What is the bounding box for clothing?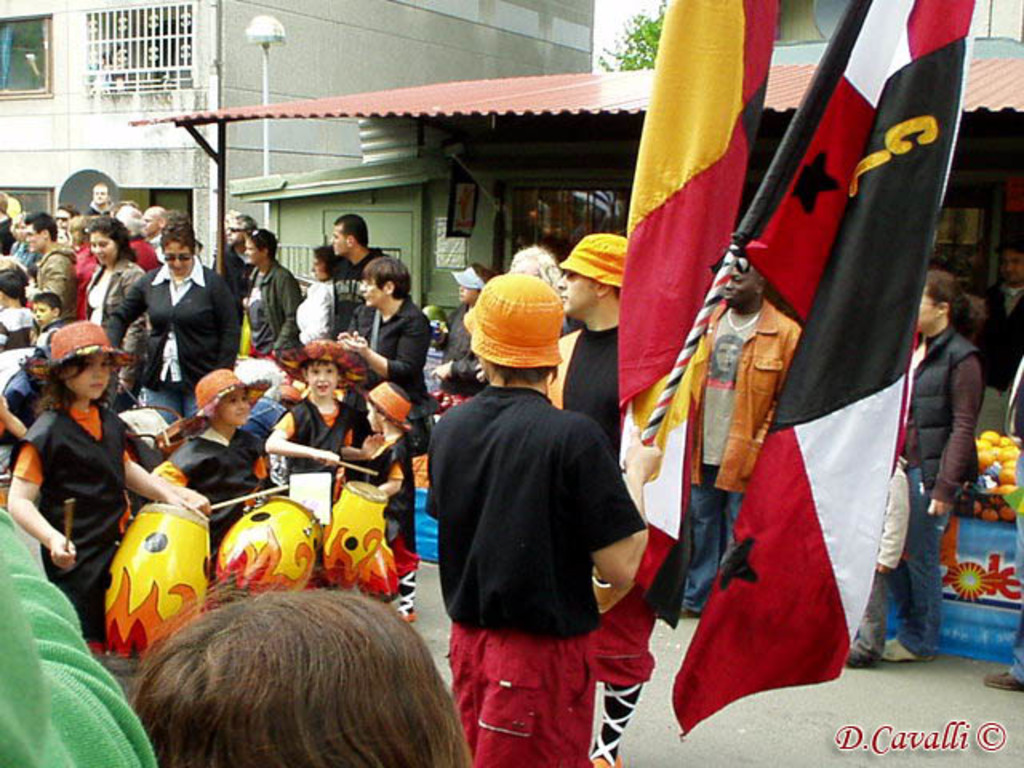
[2,306,35,357].
